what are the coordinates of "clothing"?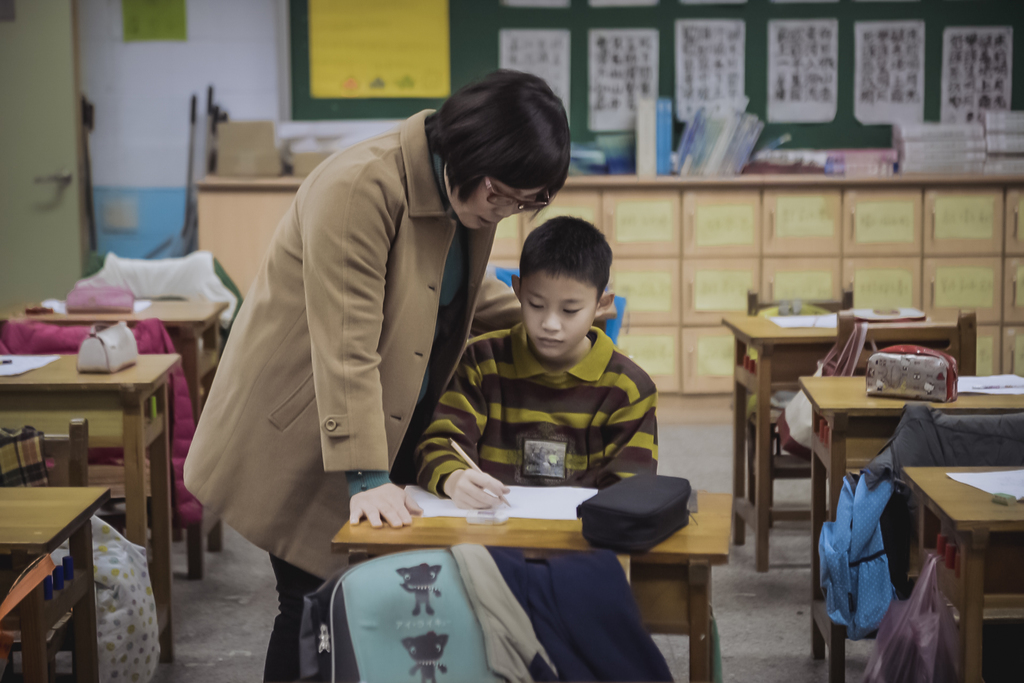
259:552:324:682.
